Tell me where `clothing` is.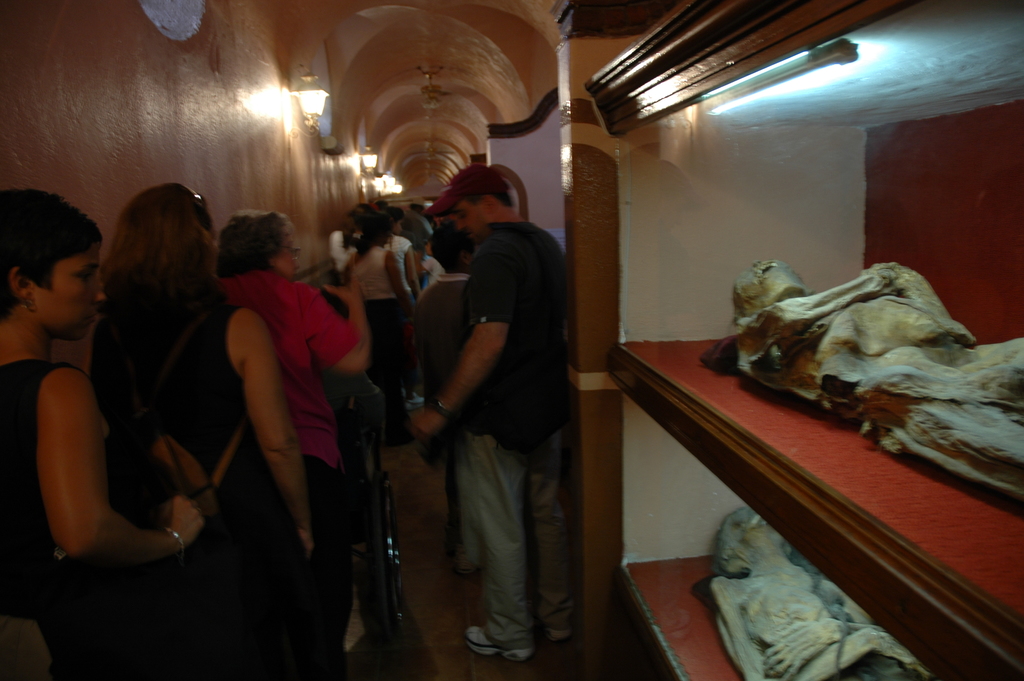
`clothing` is at pyautogui.locateOnScreen(226, 267, 373, 637).
